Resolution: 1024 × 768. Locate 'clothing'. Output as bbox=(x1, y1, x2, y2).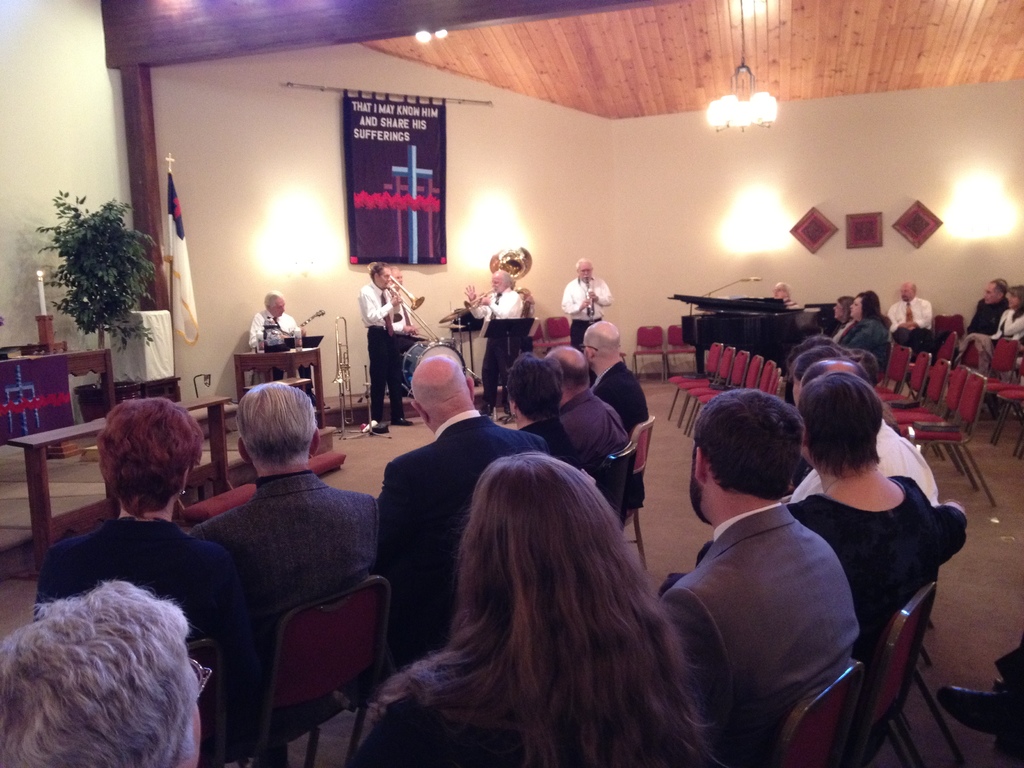
bbox=(834, 316, 892, 373).
